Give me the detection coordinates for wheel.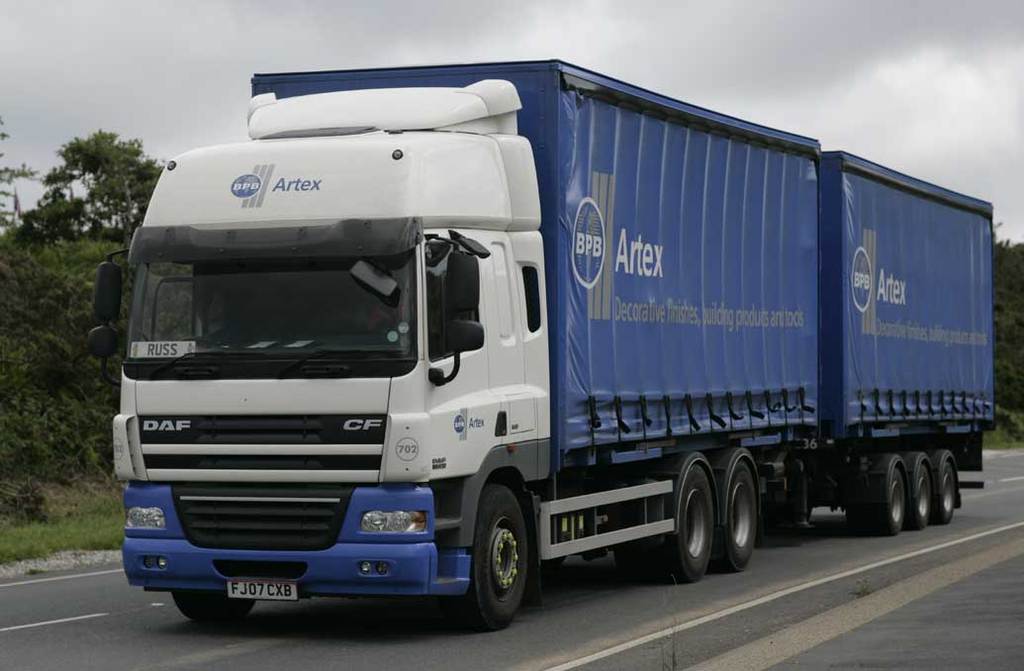
bbox=(462, 505, 536, 624).
